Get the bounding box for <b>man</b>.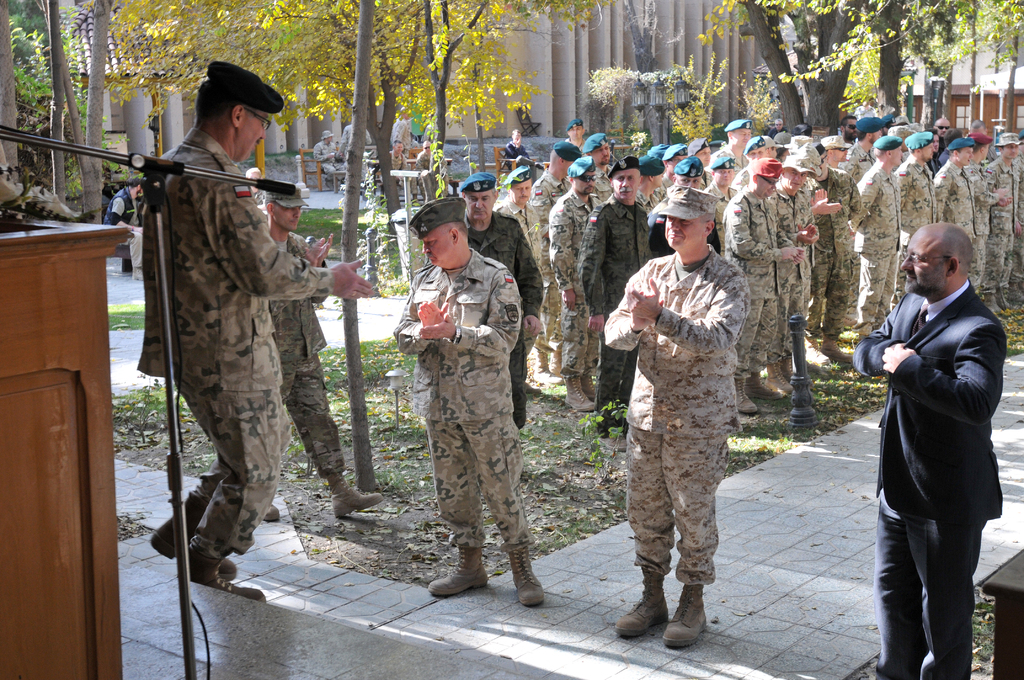
634/155/662/205.
